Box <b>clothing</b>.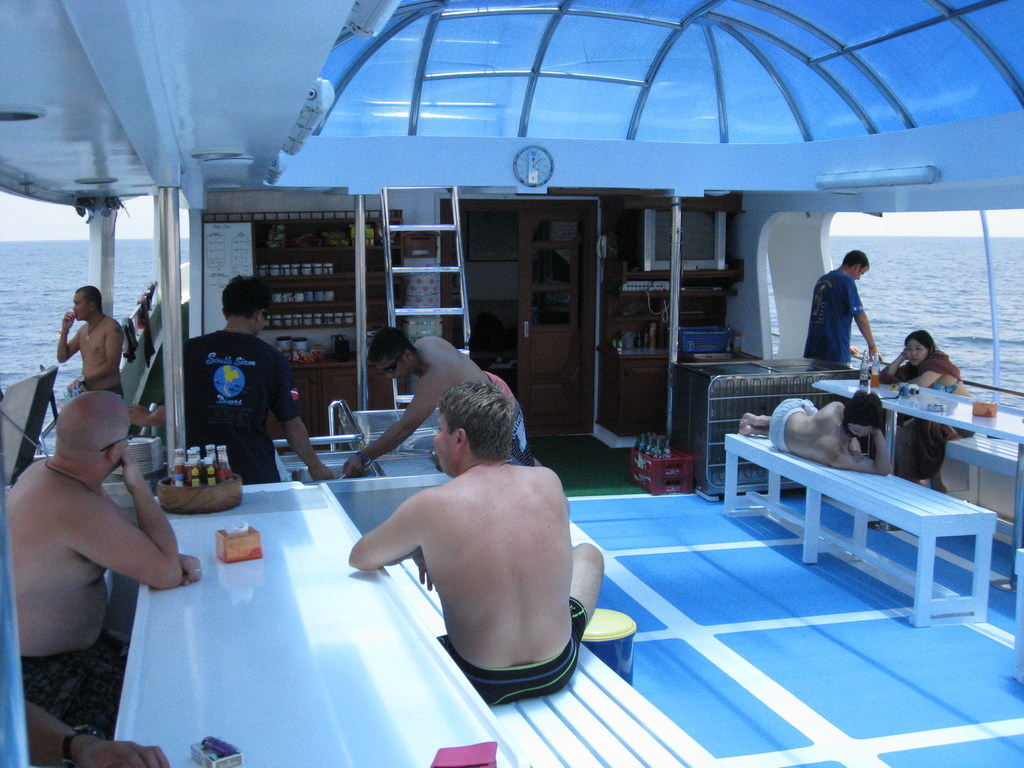
Rect(876, 351, 964, 482).
